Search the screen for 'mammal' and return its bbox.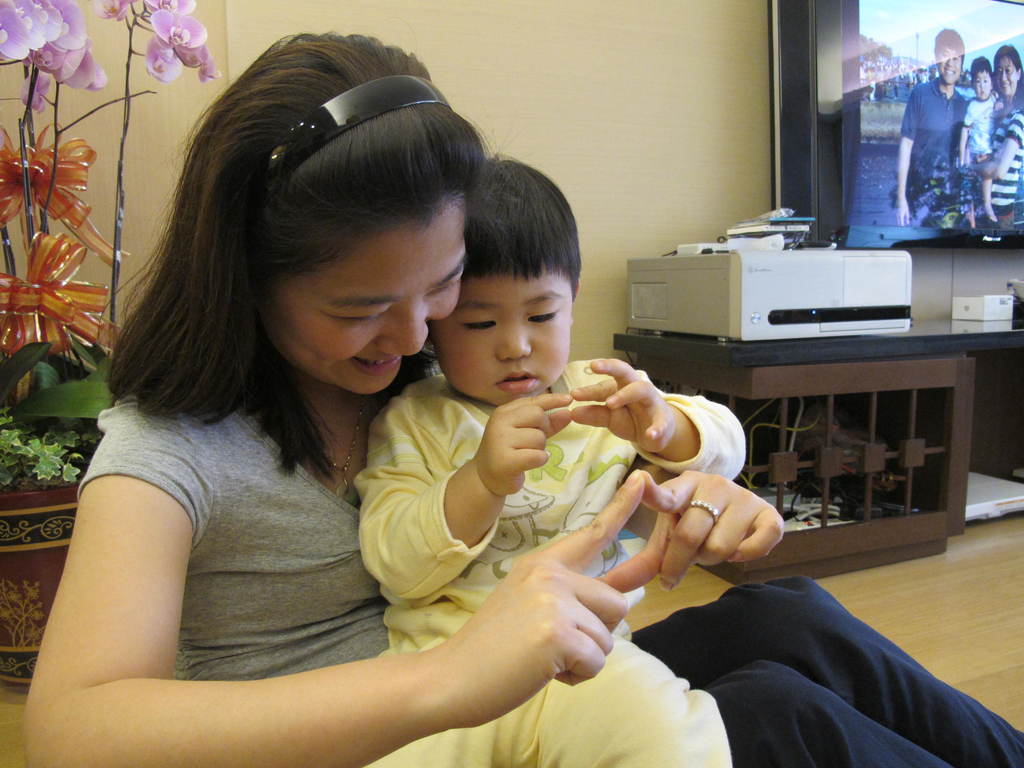
Found: BBox(959, 54, 1004, 216).
